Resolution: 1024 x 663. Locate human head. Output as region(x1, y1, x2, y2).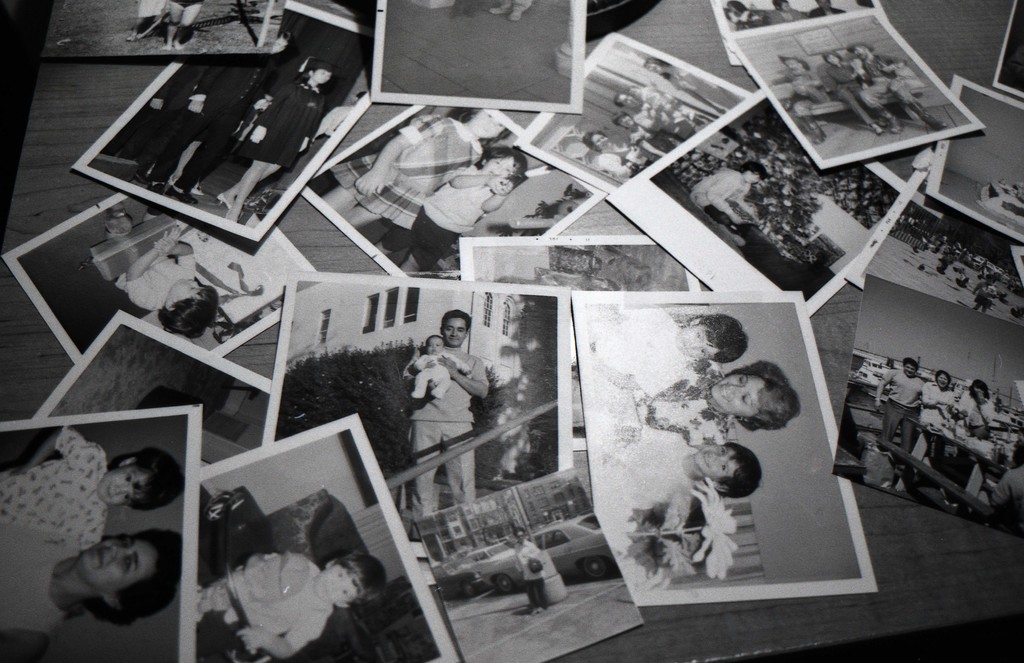
region(307, 59, 330, 84).
